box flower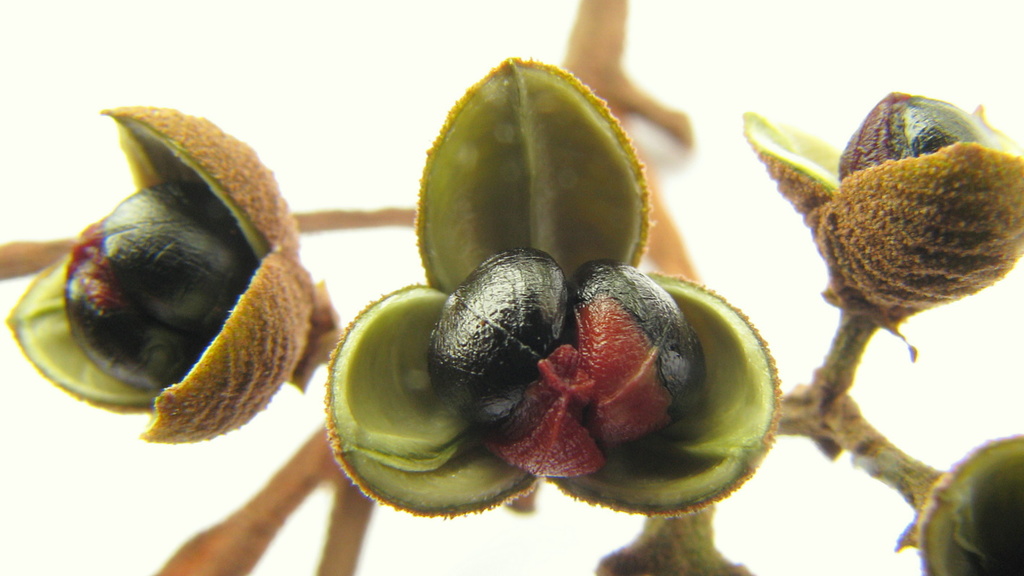
777/77/1000/360
